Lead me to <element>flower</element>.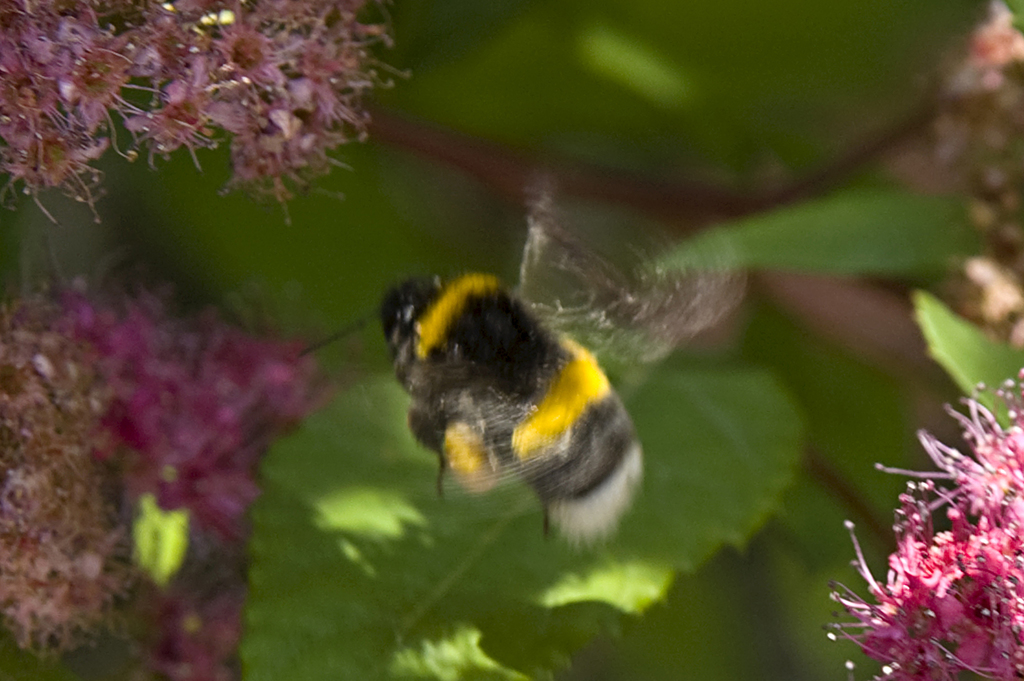
Lead to {"left": 845, "top": 445, "right": 1015, "bottom": 680}.
